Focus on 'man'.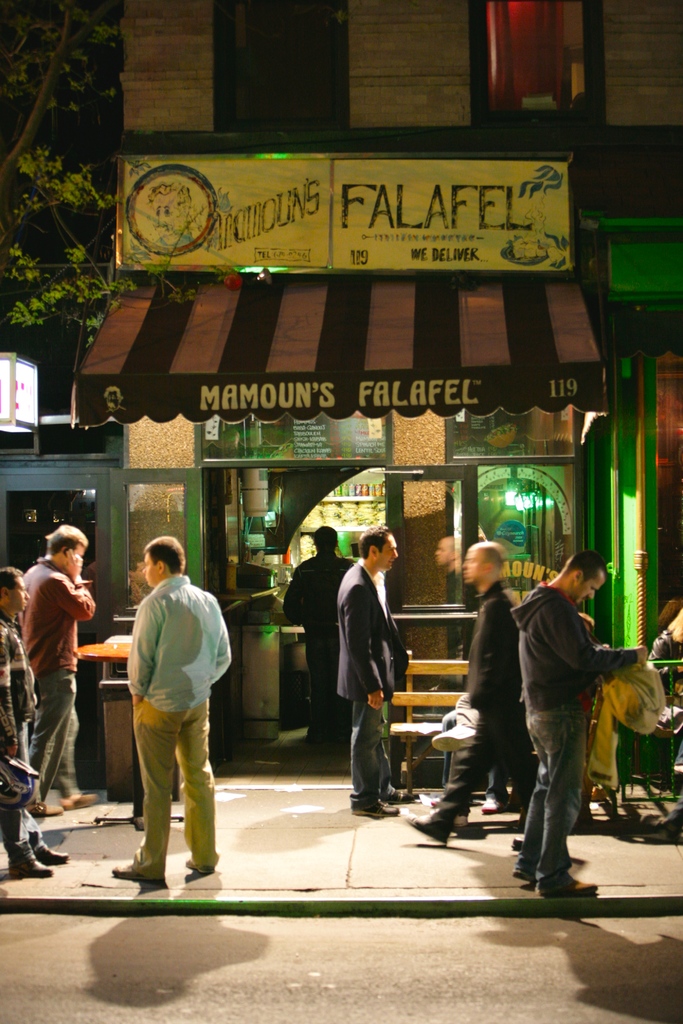
Focused at rect(105, 536, 235, 893).
